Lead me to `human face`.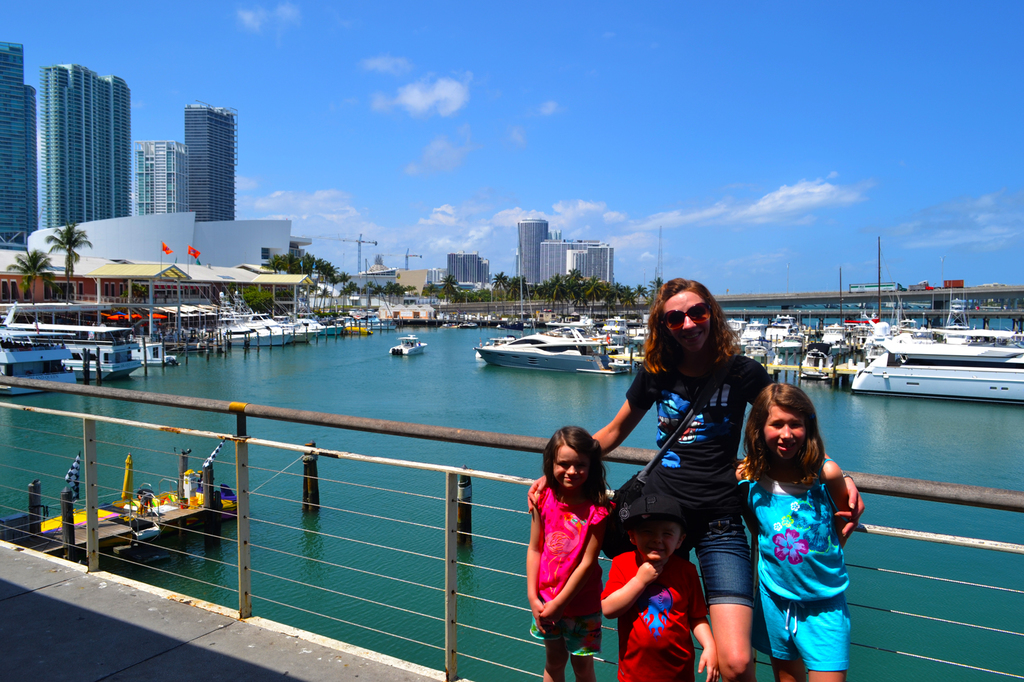
Lead to <region>664, 294, 711, 351</region>.
